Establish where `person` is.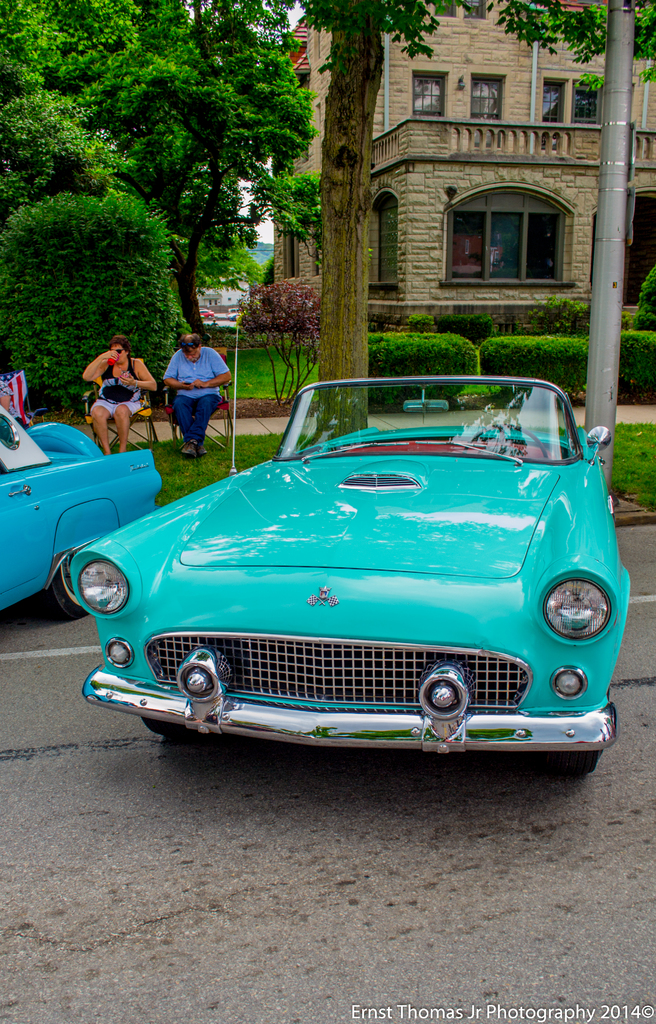
Established at rect(160, 319, 228, 464).
